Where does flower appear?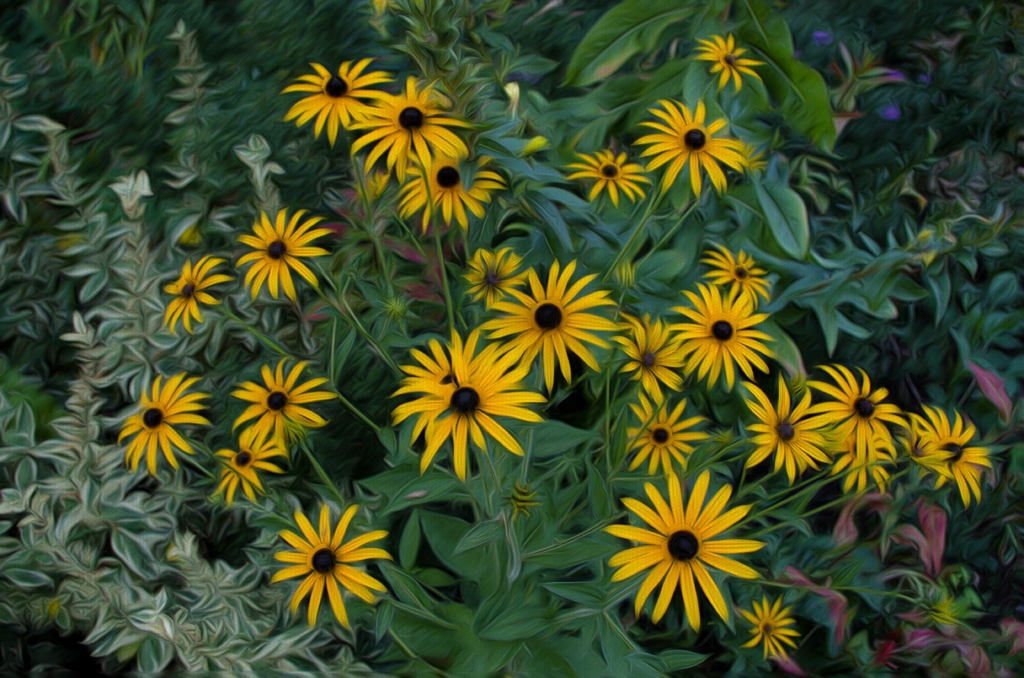
Appears at locate(459, 248, 534, 318).
